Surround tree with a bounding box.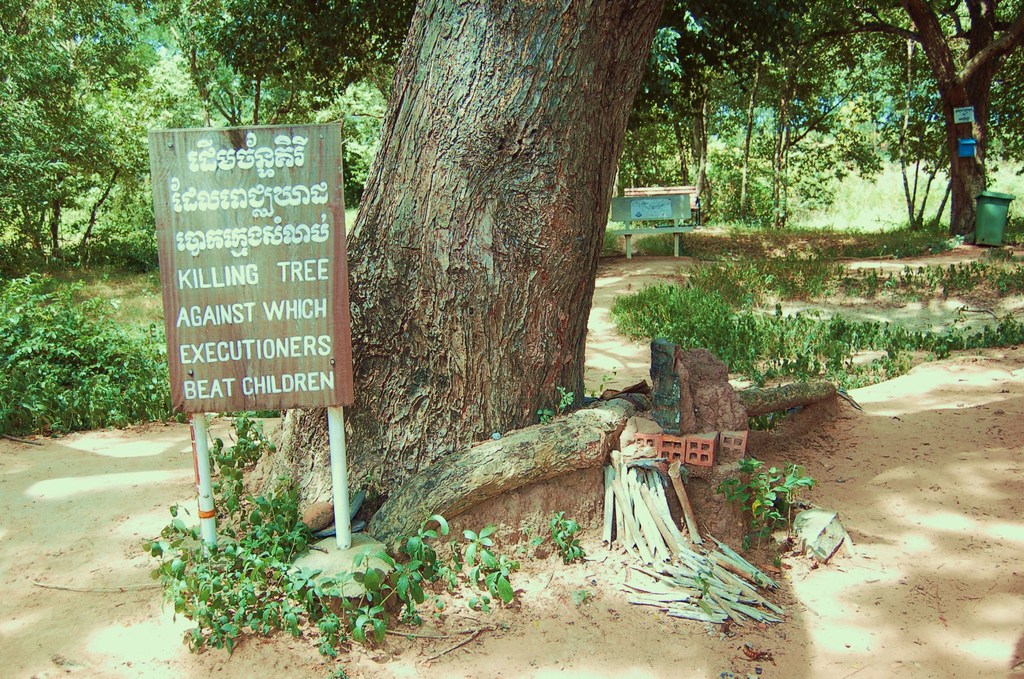
<region>246, 0, 667, 540</region>.
